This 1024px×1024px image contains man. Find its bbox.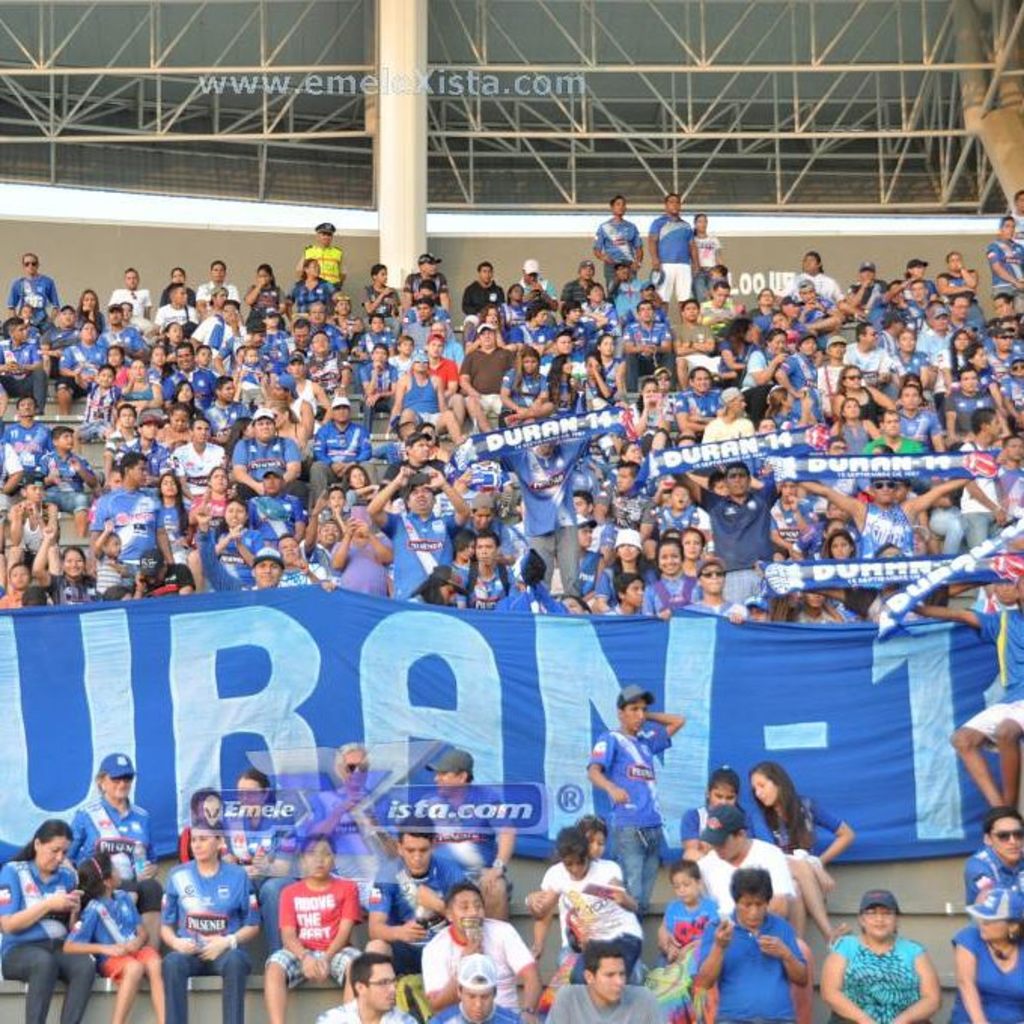
596,190,649,295.
